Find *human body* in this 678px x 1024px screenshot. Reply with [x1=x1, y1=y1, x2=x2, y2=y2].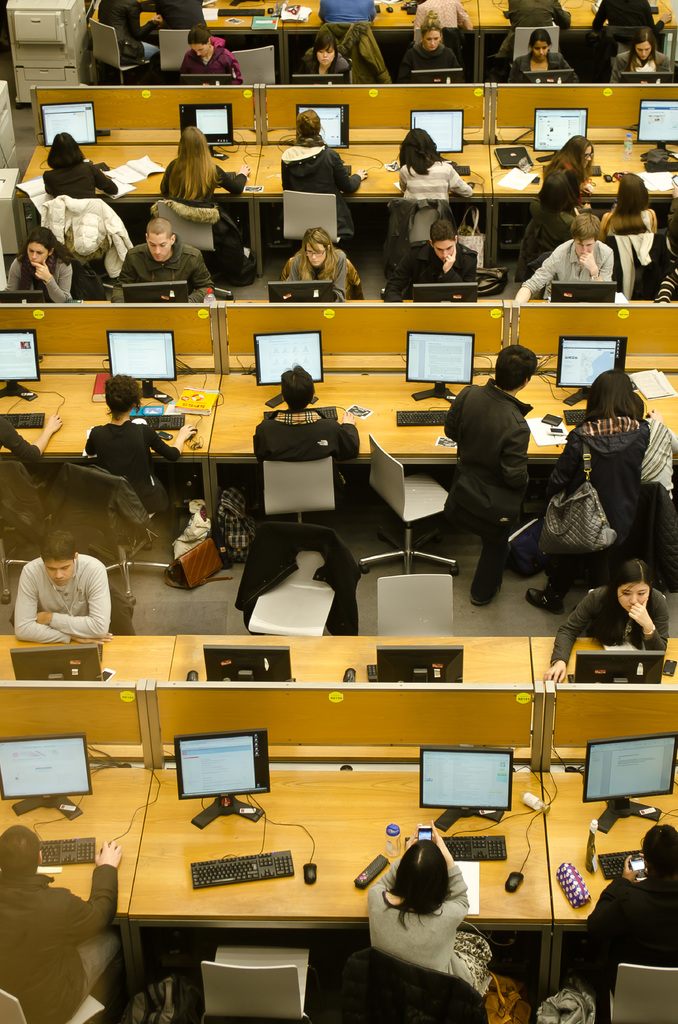
[x1=10, y1=226, x2=73, y2=307].
